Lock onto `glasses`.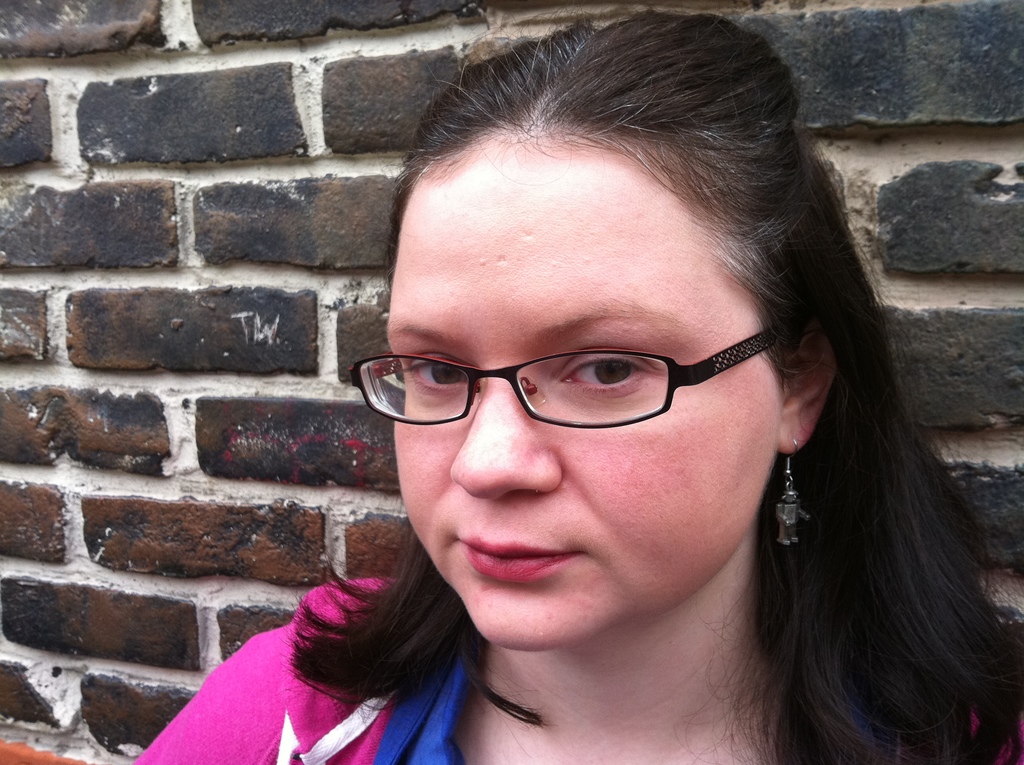
Locked: detection(371, 315, 796, 440).
